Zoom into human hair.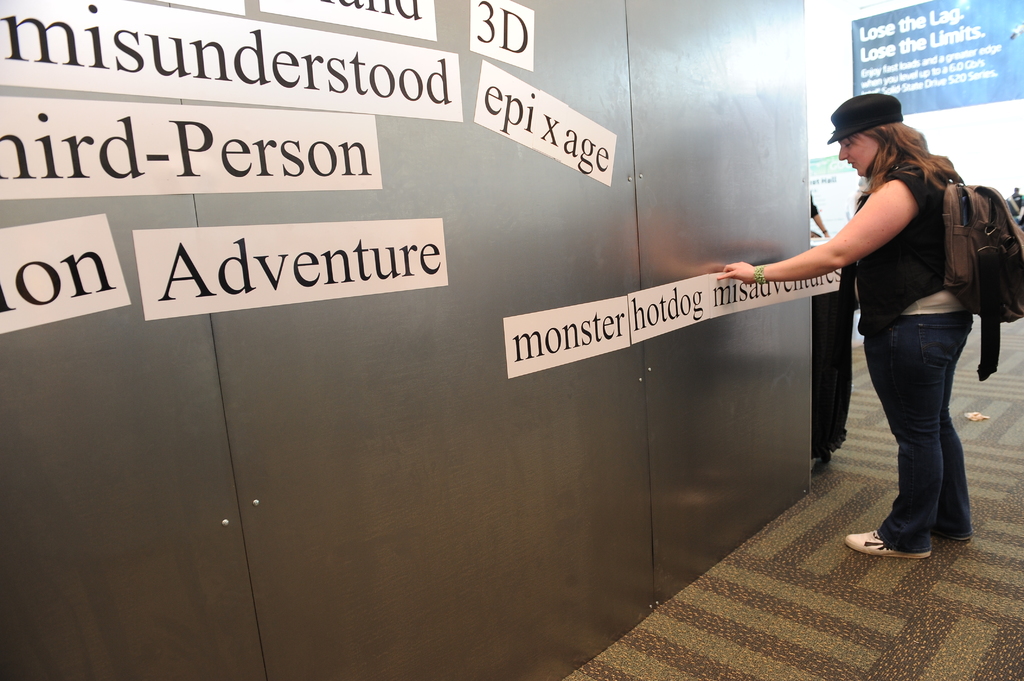
Zoom target: 842:102:948:195.
